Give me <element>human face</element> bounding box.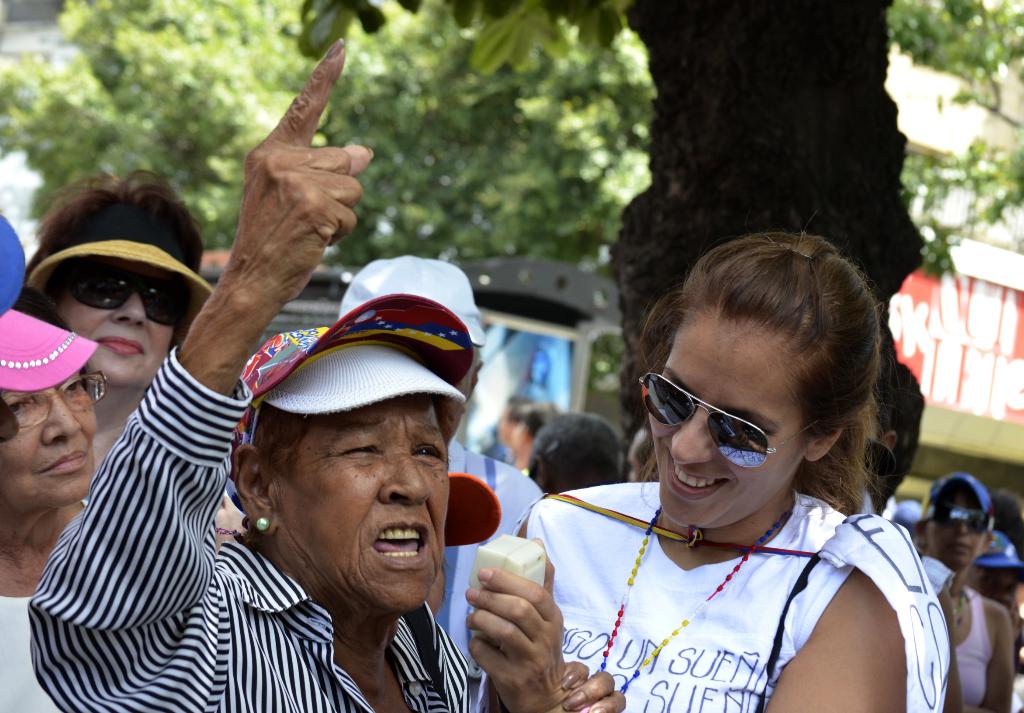
bbox=(10, 377, 104, 522).
